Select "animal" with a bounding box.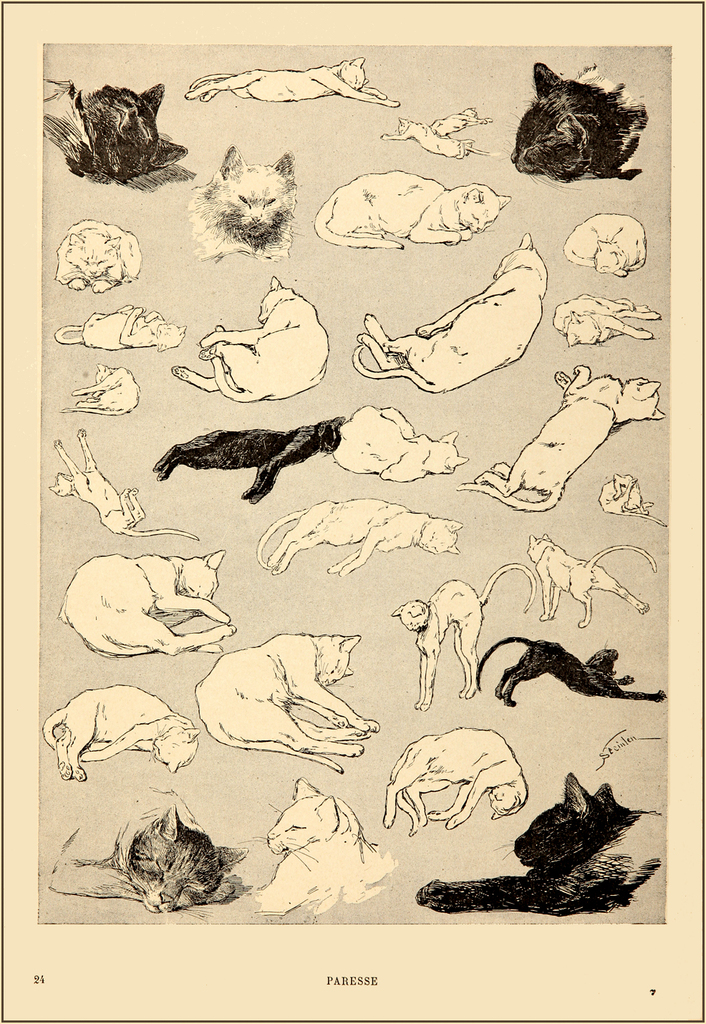
box(53, 784, 251, 915).
